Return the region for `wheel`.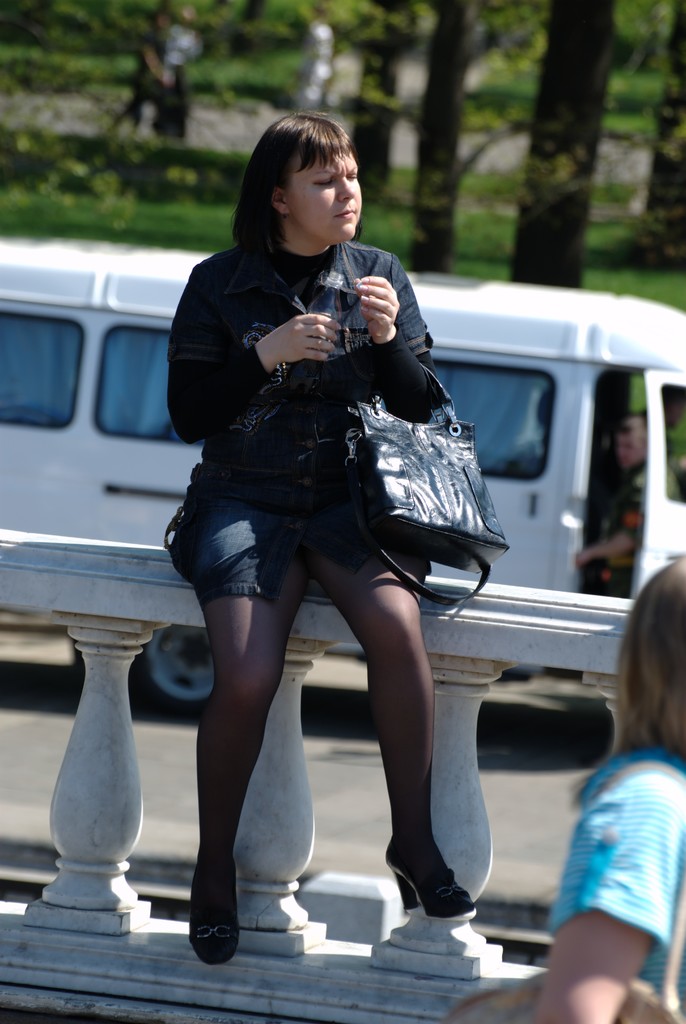
select_region(125, 623, 214, 728).
